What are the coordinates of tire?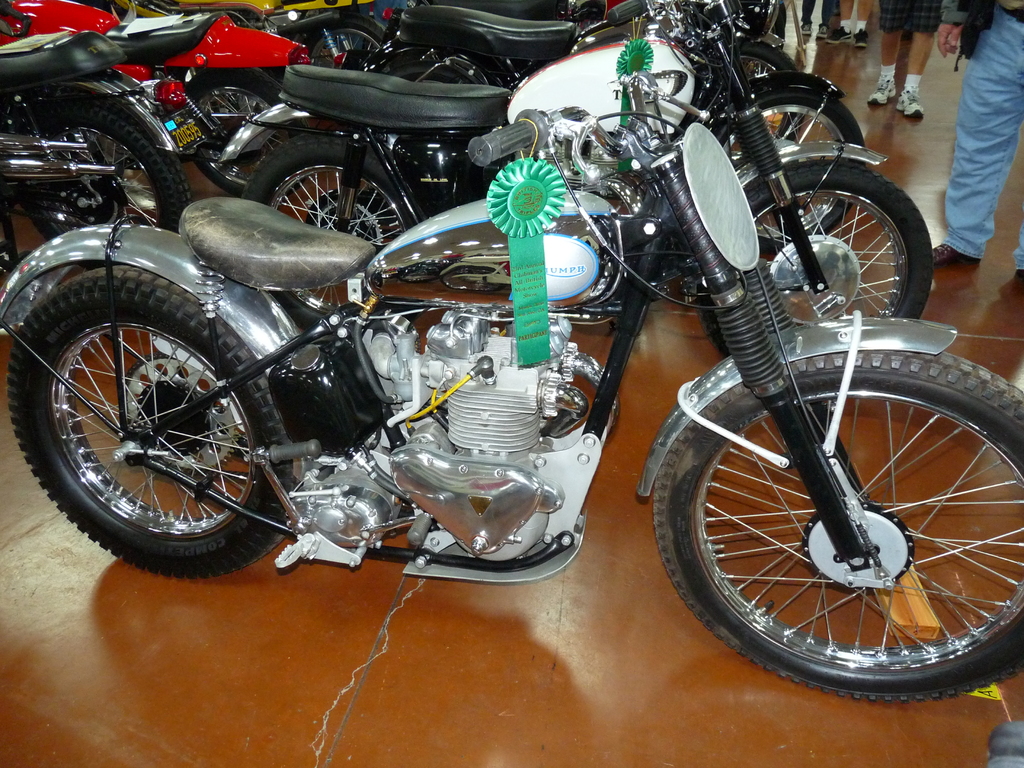
locate(709, 87, 869, 253).
